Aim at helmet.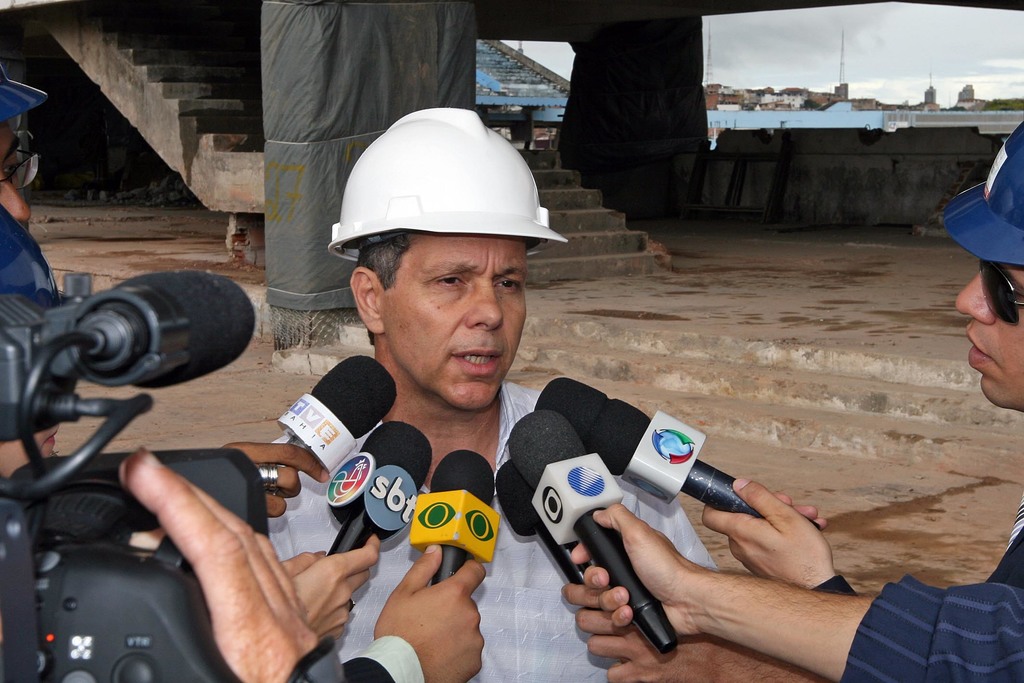
Aimed at bbox(944, 120, 1023, 267).
